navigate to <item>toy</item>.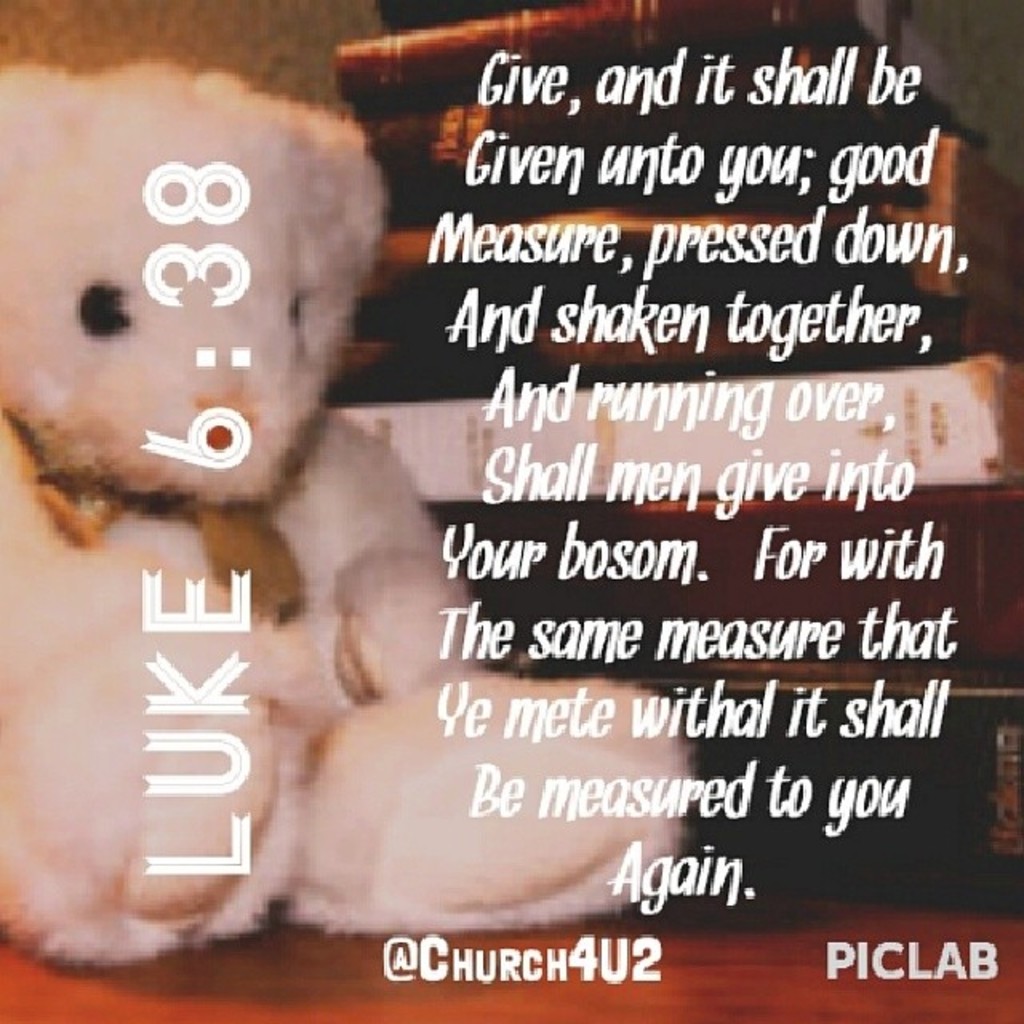
Navigation target: x1=0 y1=35 x2=704 y2=1003.
